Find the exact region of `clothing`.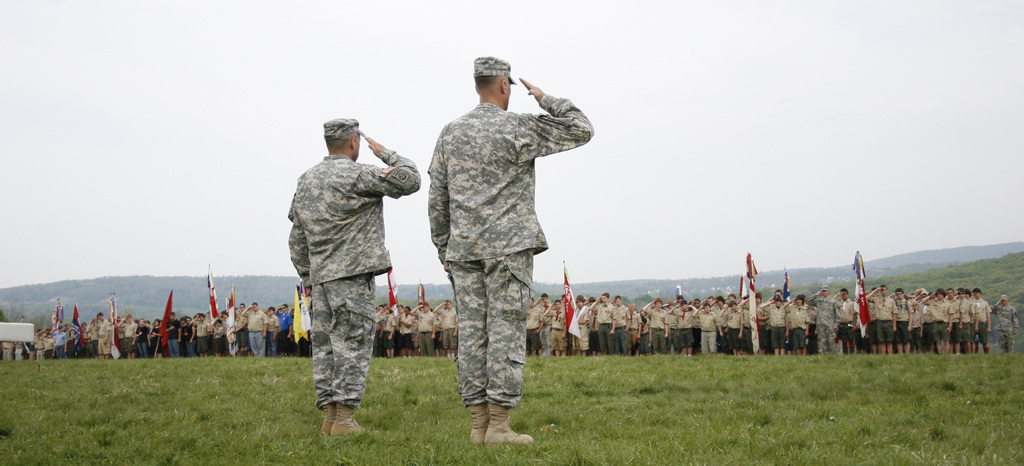
Exact region: (left=419, top=310, right=437, bottom=351).
